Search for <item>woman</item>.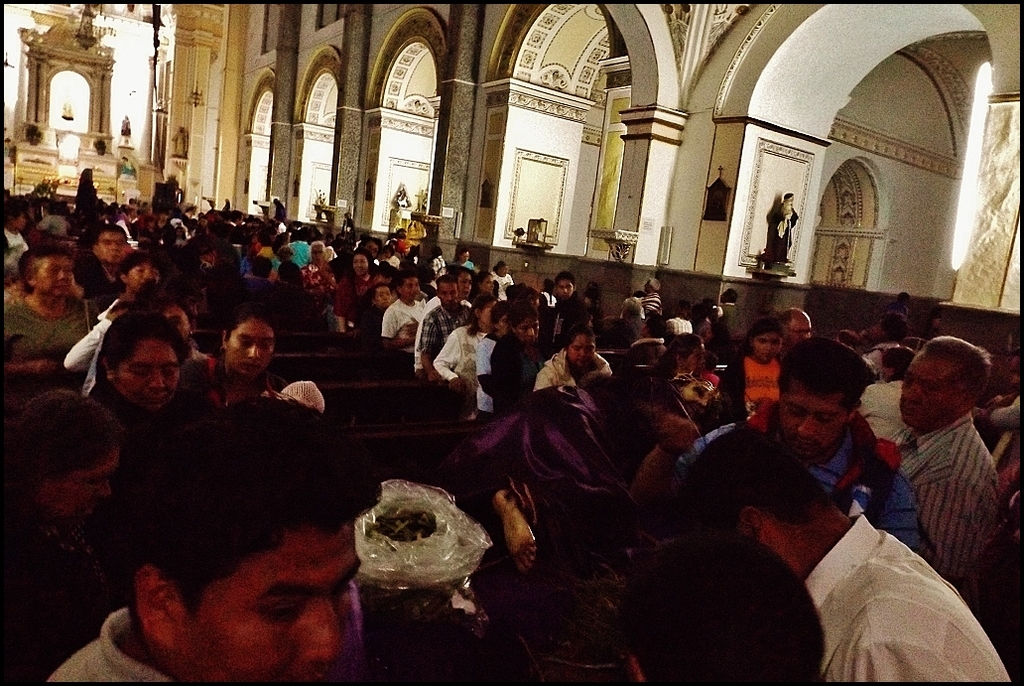
Found at select_region(81, 300, 212, 472).
